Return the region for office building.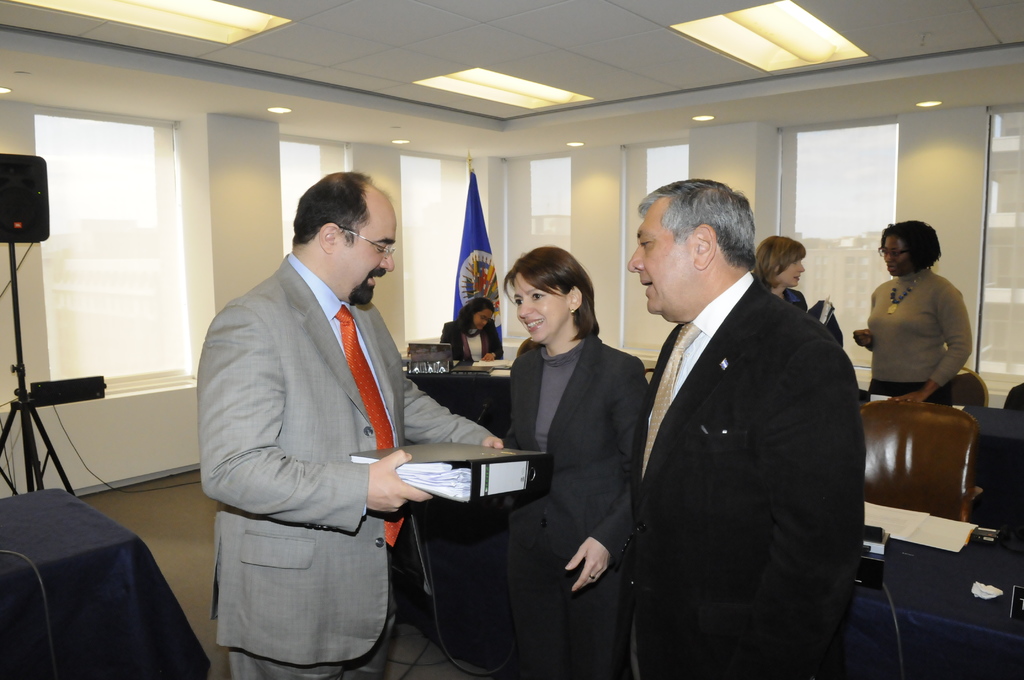
{"x1": 0, "y1": 0, "x2": 1023, "y2": 679}.
